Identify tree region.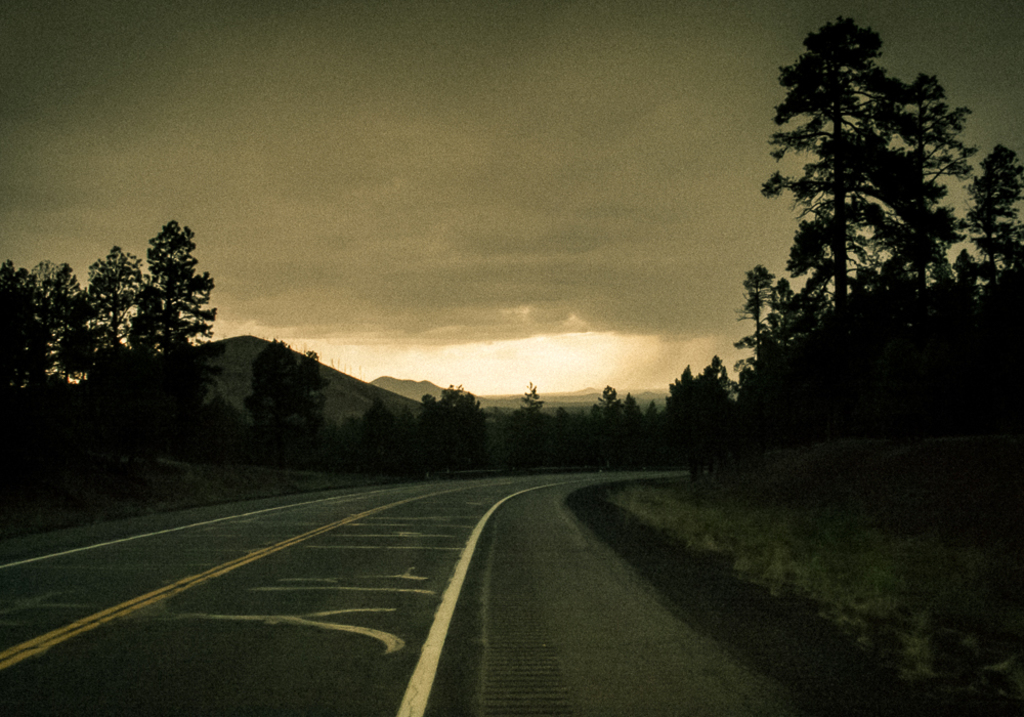
Region: Rect(0, 258, 36, 450).
